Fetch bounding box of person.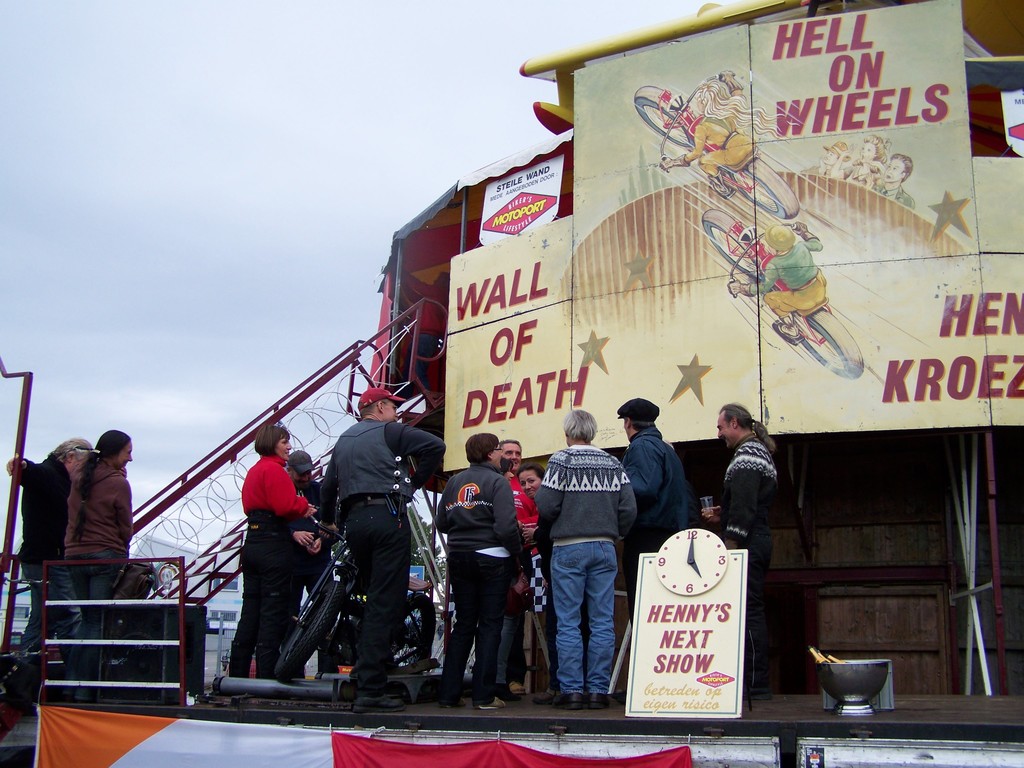
Bbox: region(829, 132, 893, 187).
